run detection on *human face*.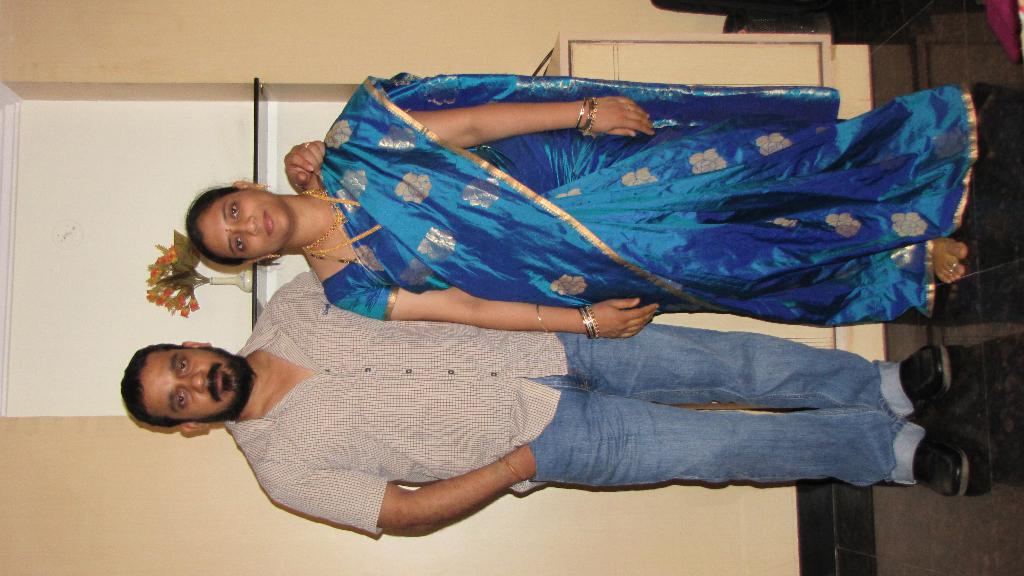
Result: 141, 346, 243, 421.
